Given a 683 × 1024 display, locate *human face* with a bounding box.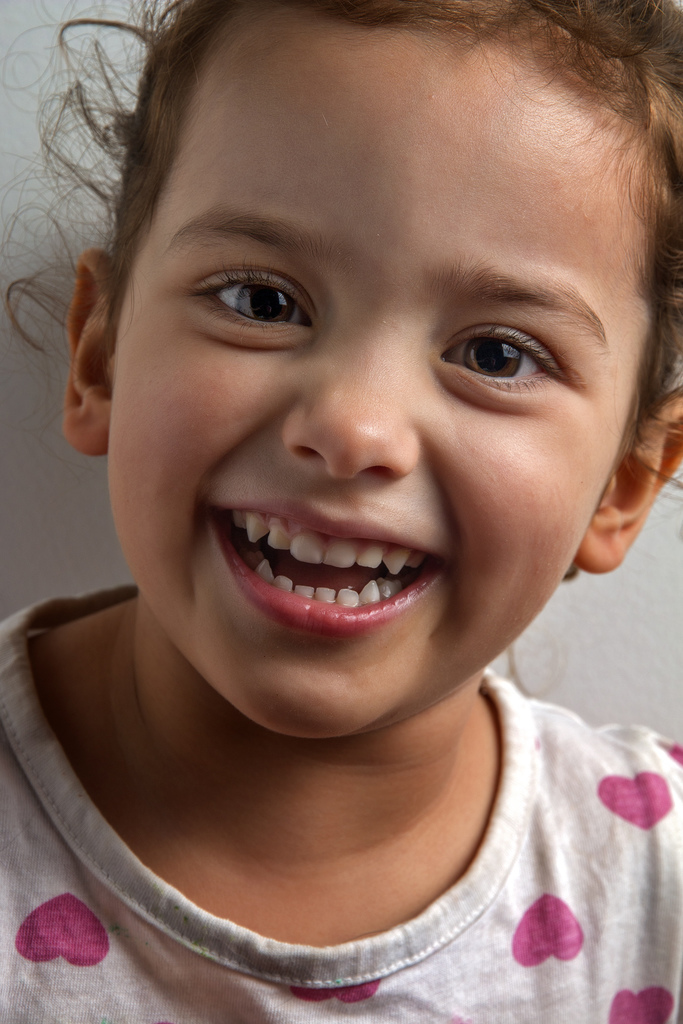
Located: locate(111, 4, 652, 736).
